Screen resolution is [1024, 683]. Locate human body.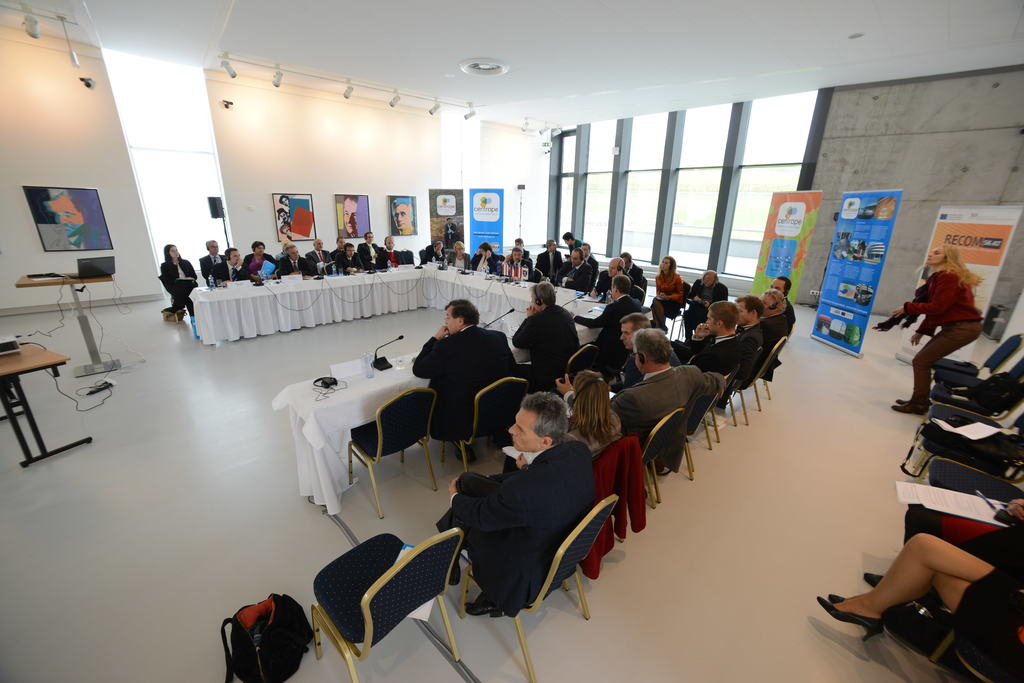
[888,265,987,415].
